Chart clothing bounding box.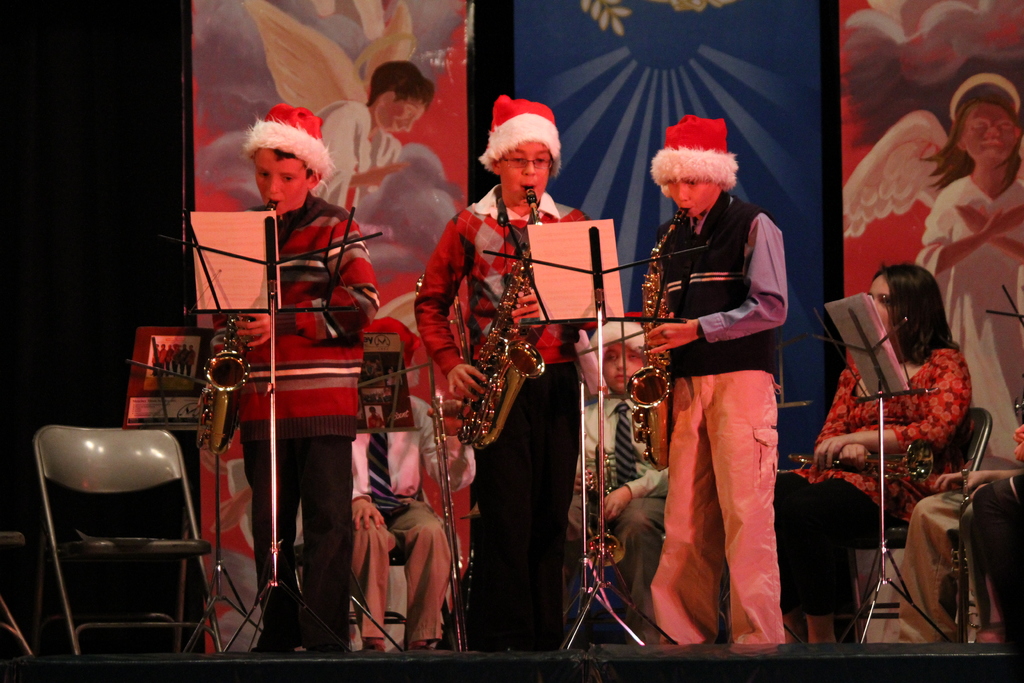
Charted: [left=891, top=492, right=976, bottom=646].
